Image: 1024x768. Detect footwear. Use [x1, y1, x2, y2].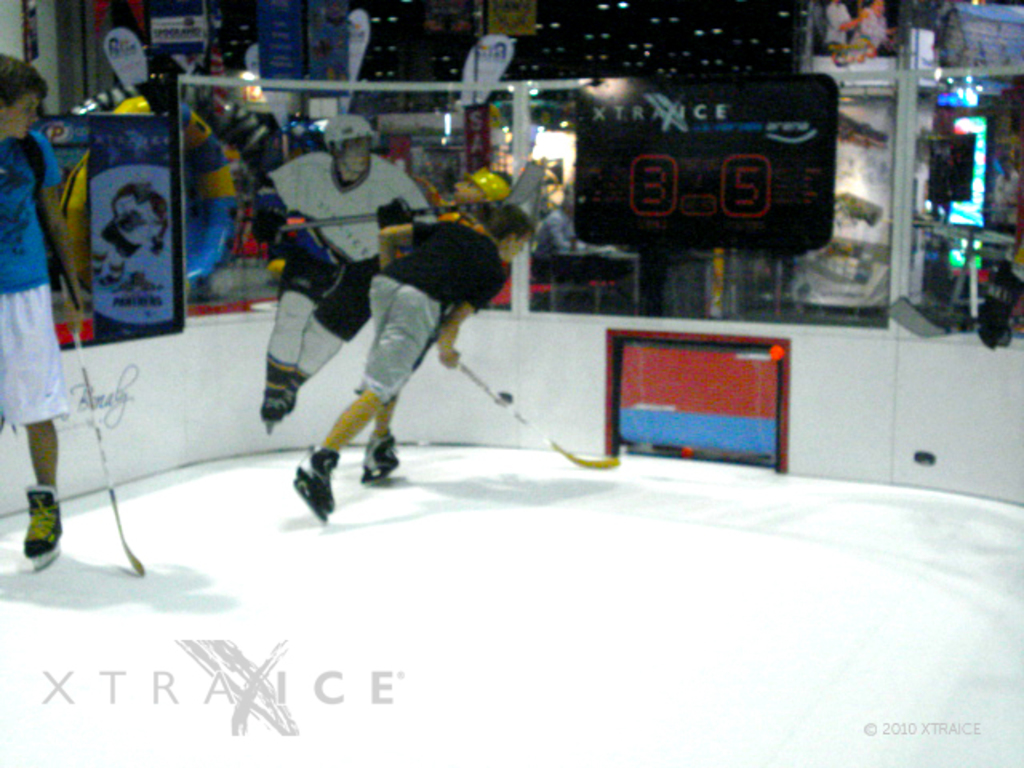
[282, 382, 304, 413].
